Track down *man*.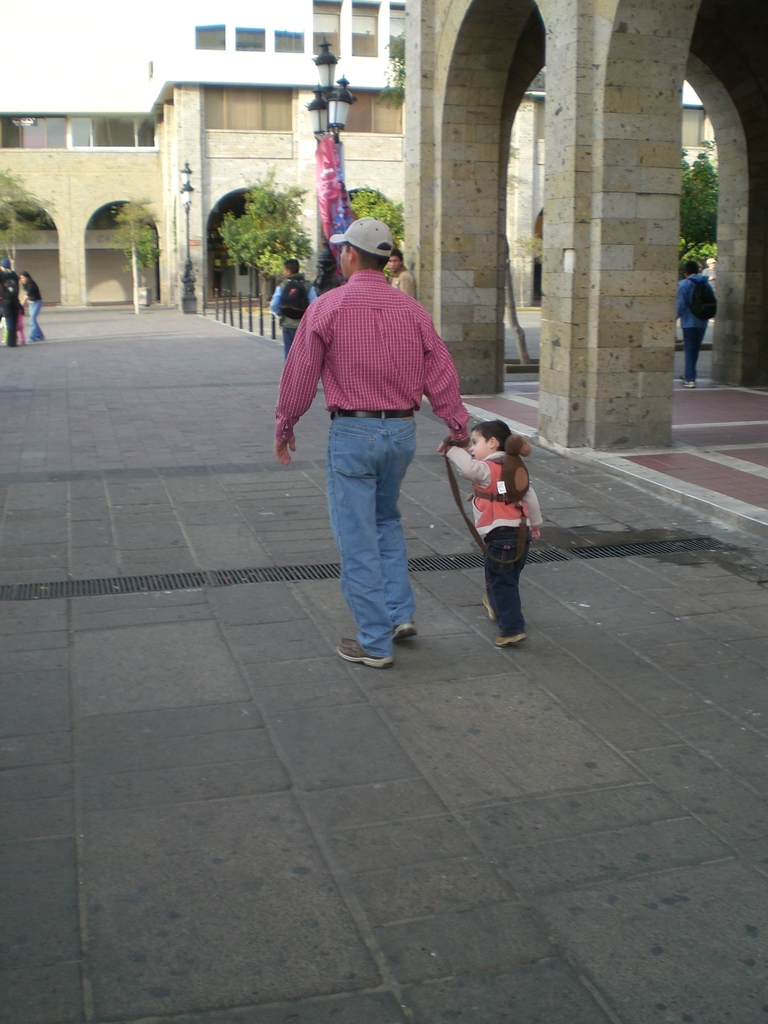
Tracked to Rect(668, 247, 709, 360).
